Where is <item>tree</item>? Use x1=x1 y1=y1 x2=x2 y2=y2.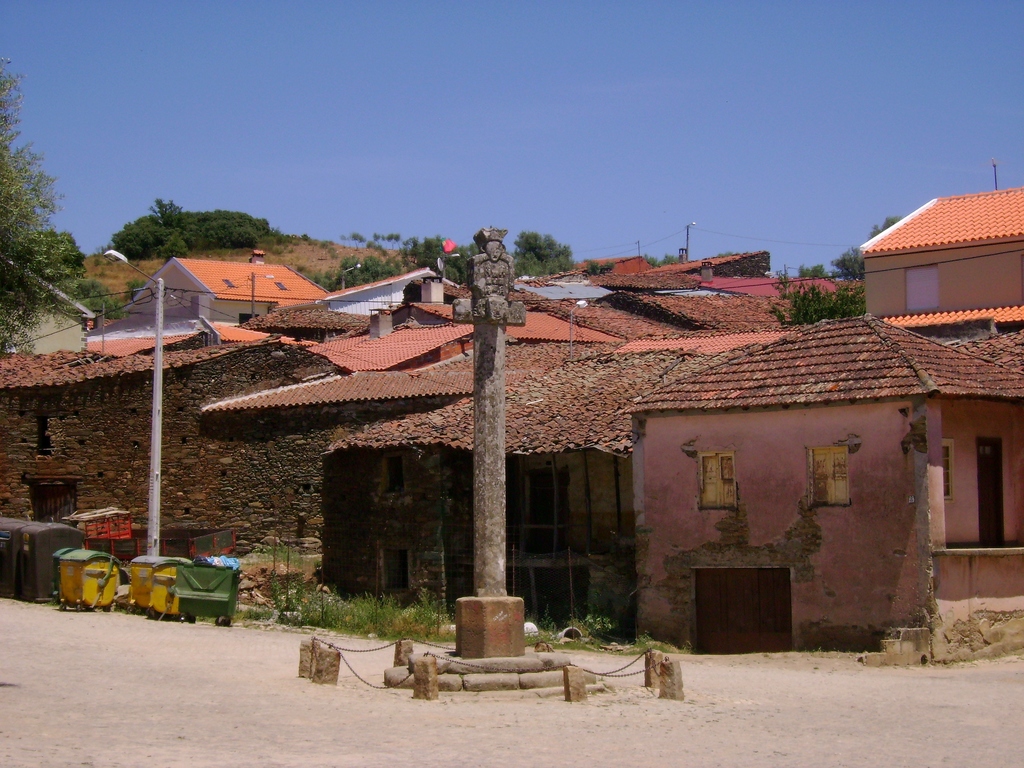
x1=513 y1=230 x2=577 y2=275.
